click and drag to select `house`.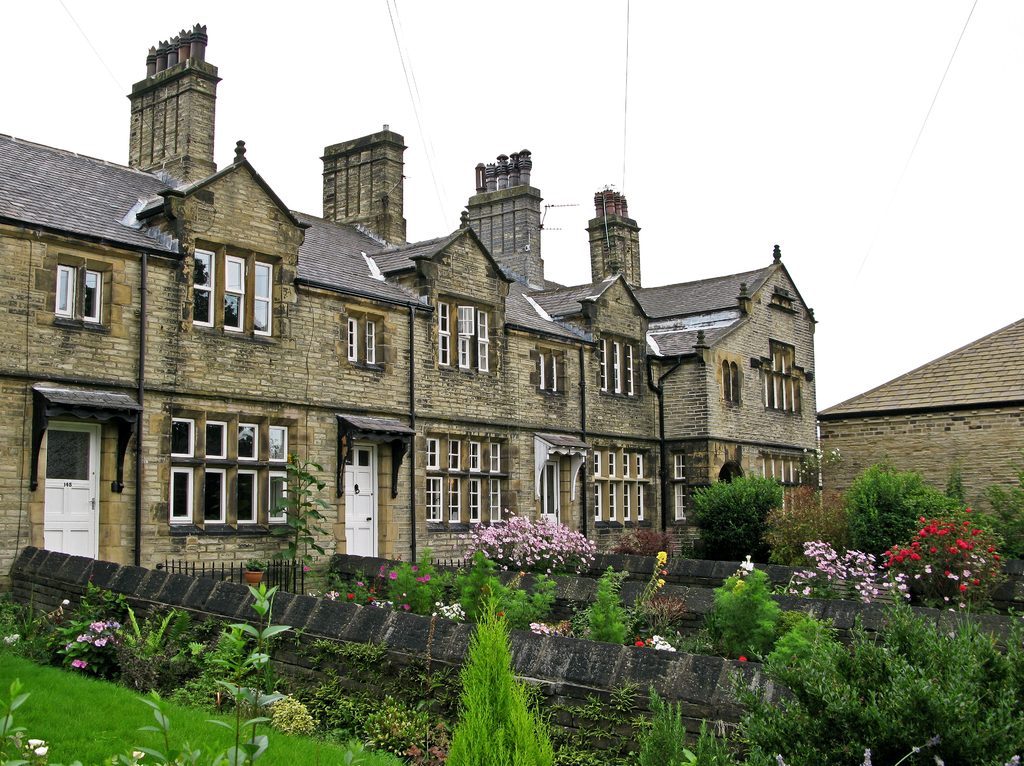
Selection: detection(813, 315, 1023, 537).
